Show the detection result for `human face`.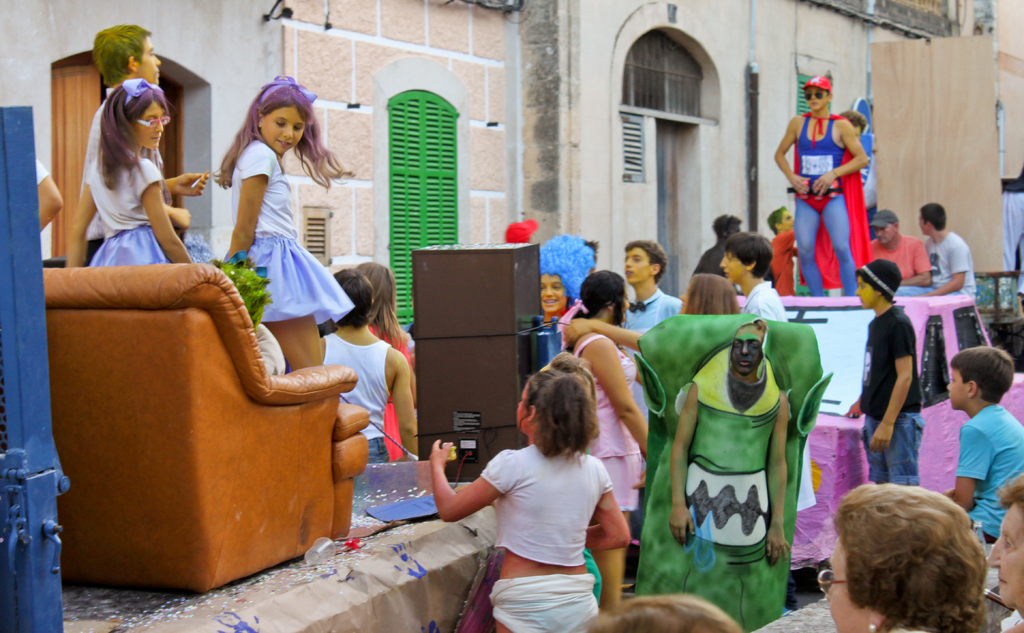
<box>622,246,653,287</box>.
